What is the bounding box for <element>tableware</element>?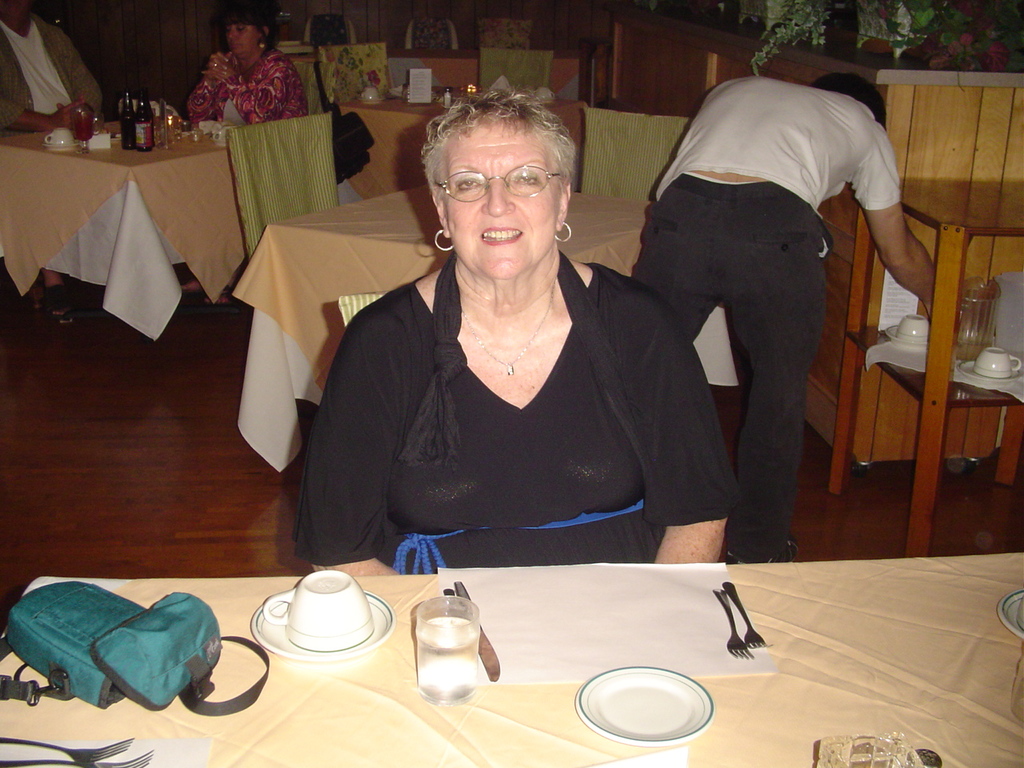
[576,668,716,746].
